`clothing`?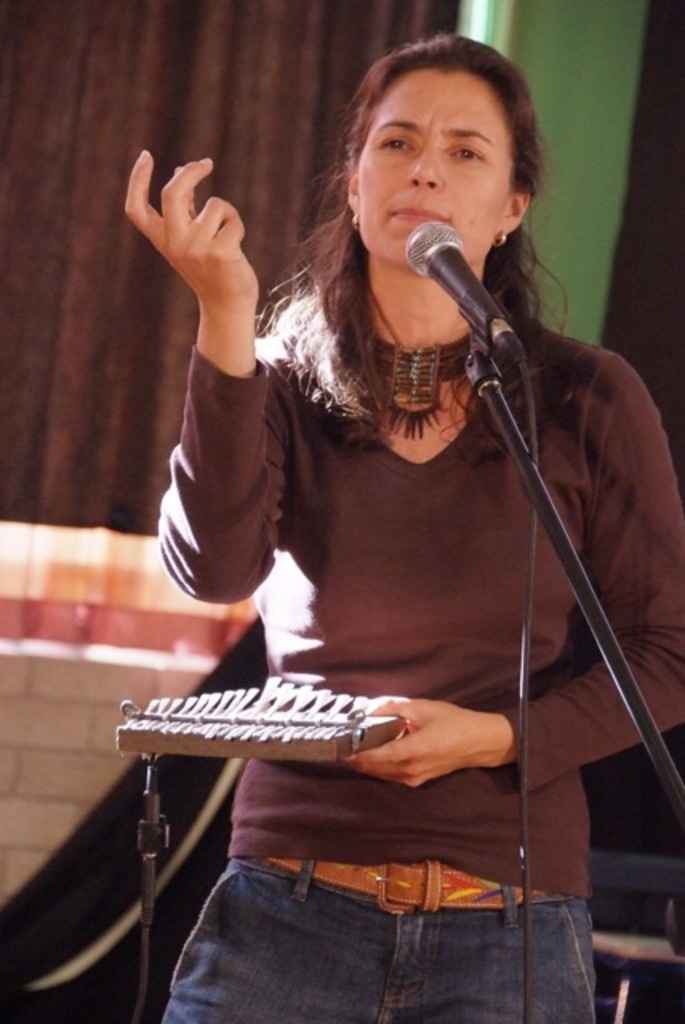
(154, 290, 683, 1022)
